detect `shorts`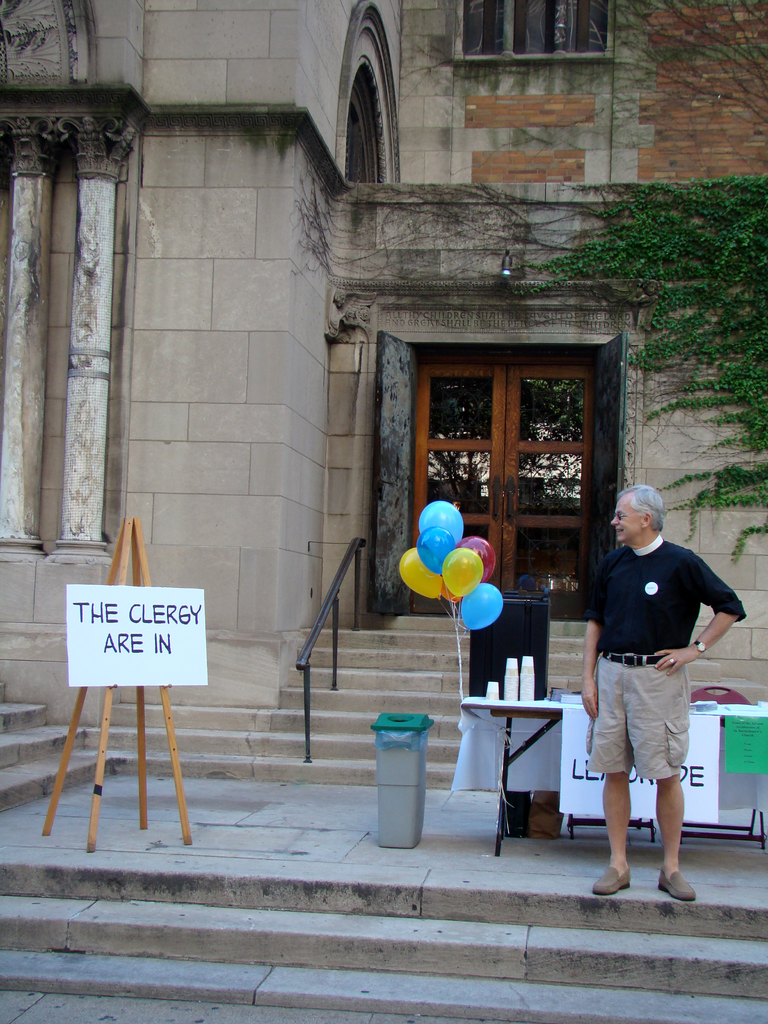
select_region(579, 669, 719, 828)
